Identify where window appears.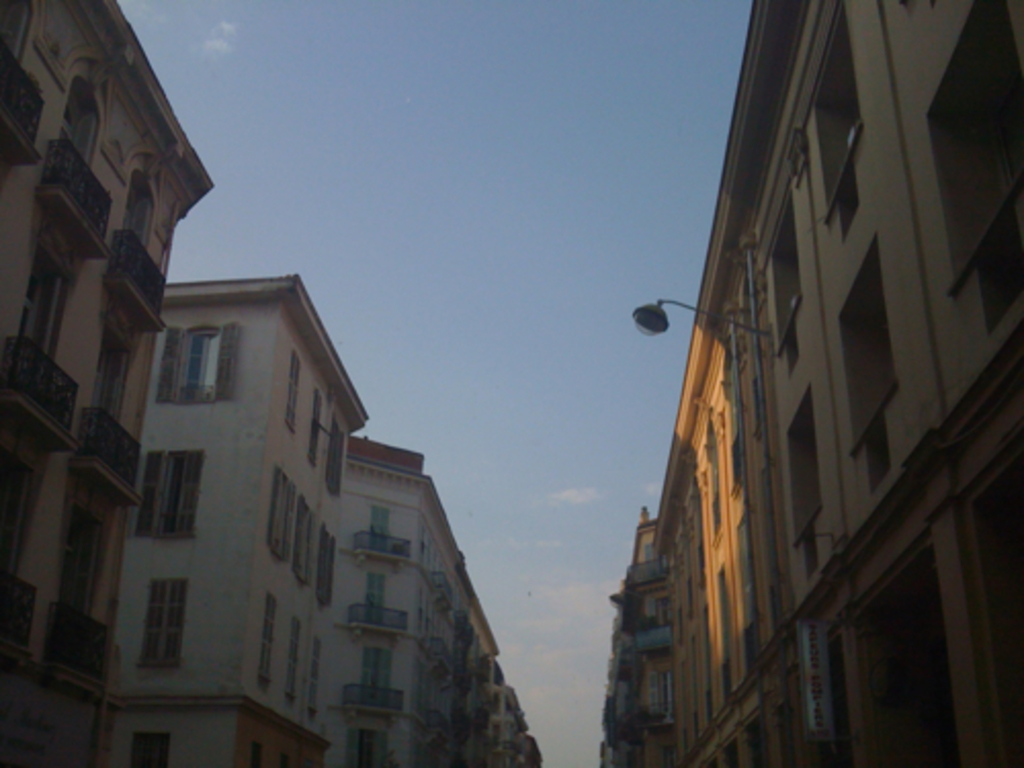
Appears at 725, 319, 737, 500.
